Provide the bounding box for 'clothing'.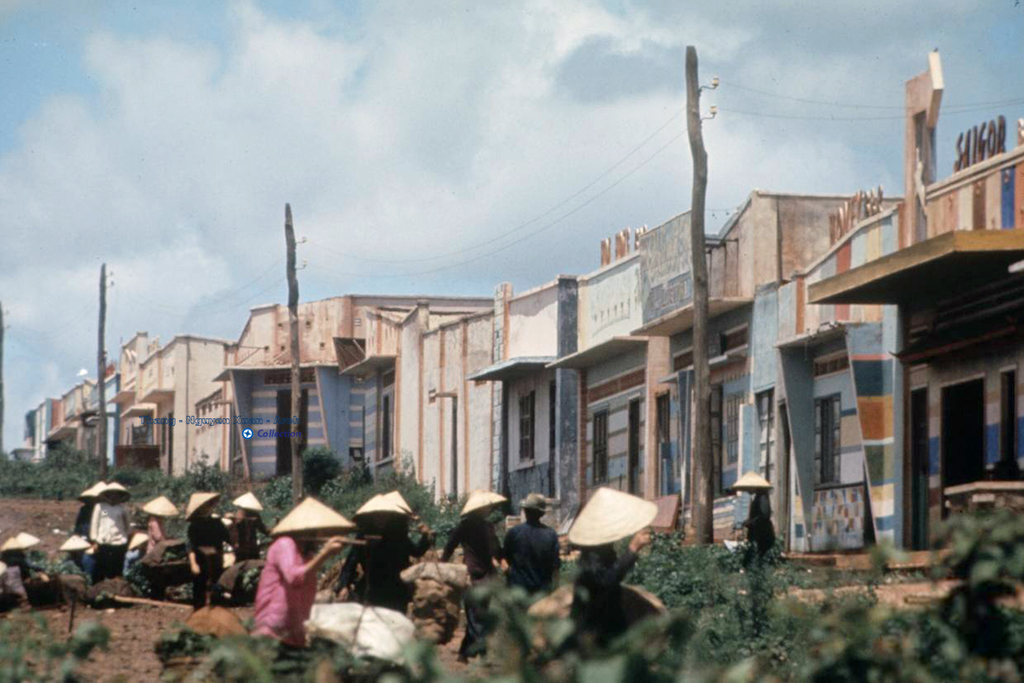
[x1=746, y1=491, x2=777, y2=563].
